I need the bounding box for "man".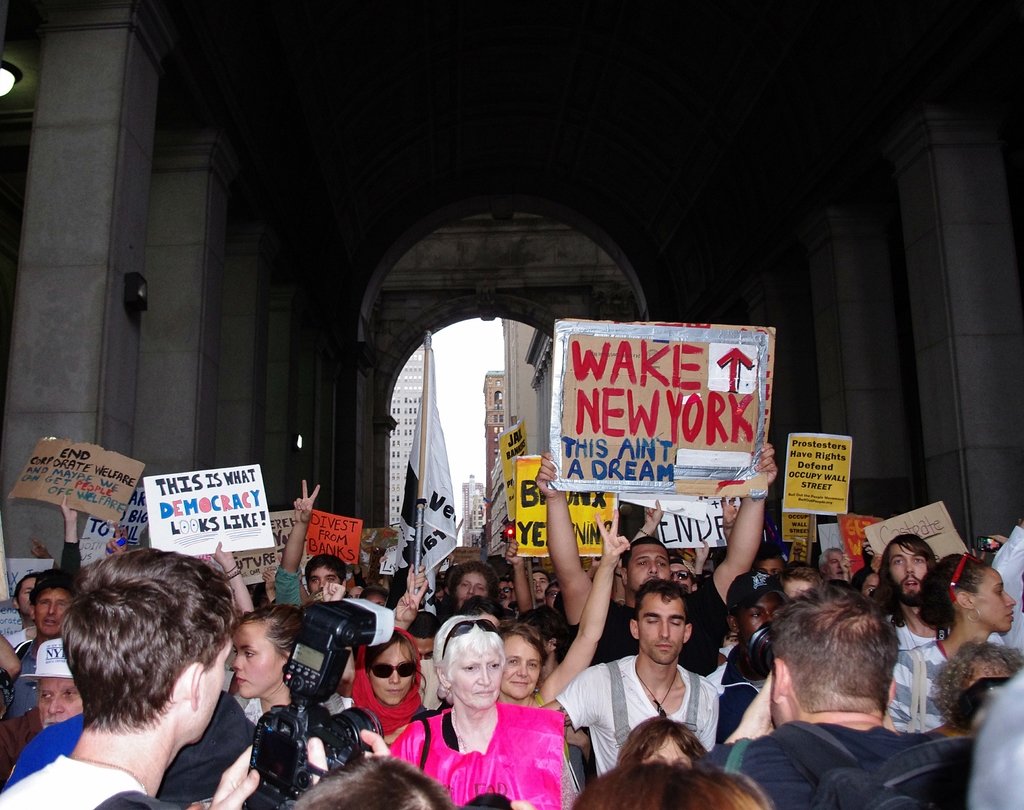
Here it is: (left=532, top=562, right=561, bottom=600).
